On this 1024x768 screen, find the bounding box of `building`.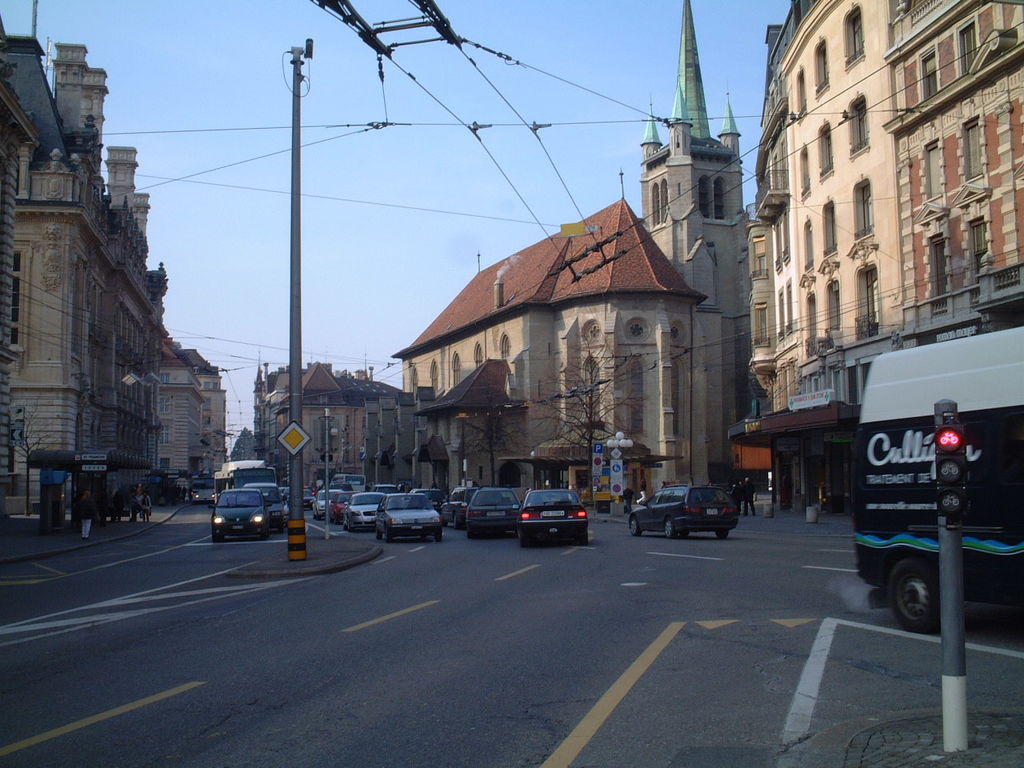
Bounding box: <region>746, 0, 1023, 522</region>.
